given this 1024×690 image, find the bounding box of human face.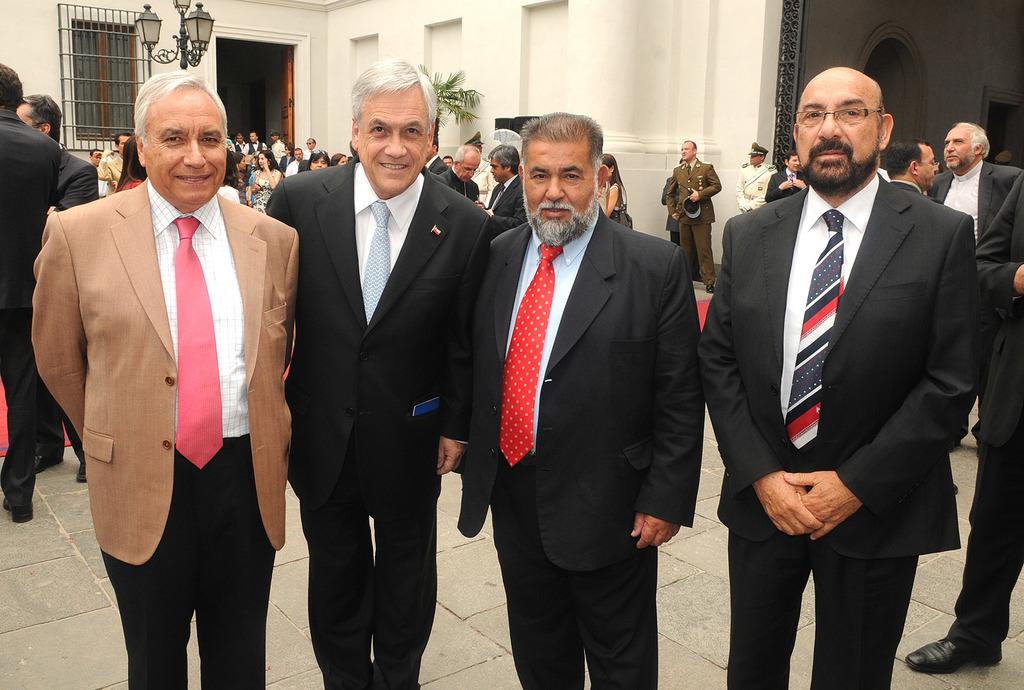
left=794, top=73, right=879, bottom=186.
